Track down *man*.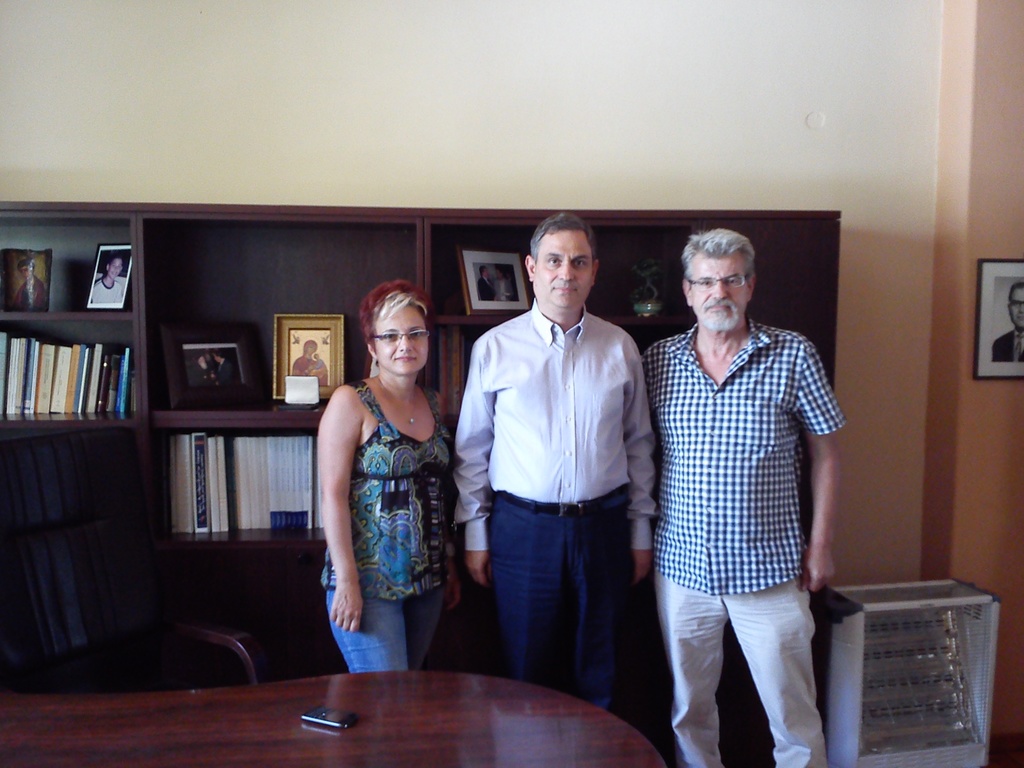
Tracked to bbox(216, 351, 234, 386).
